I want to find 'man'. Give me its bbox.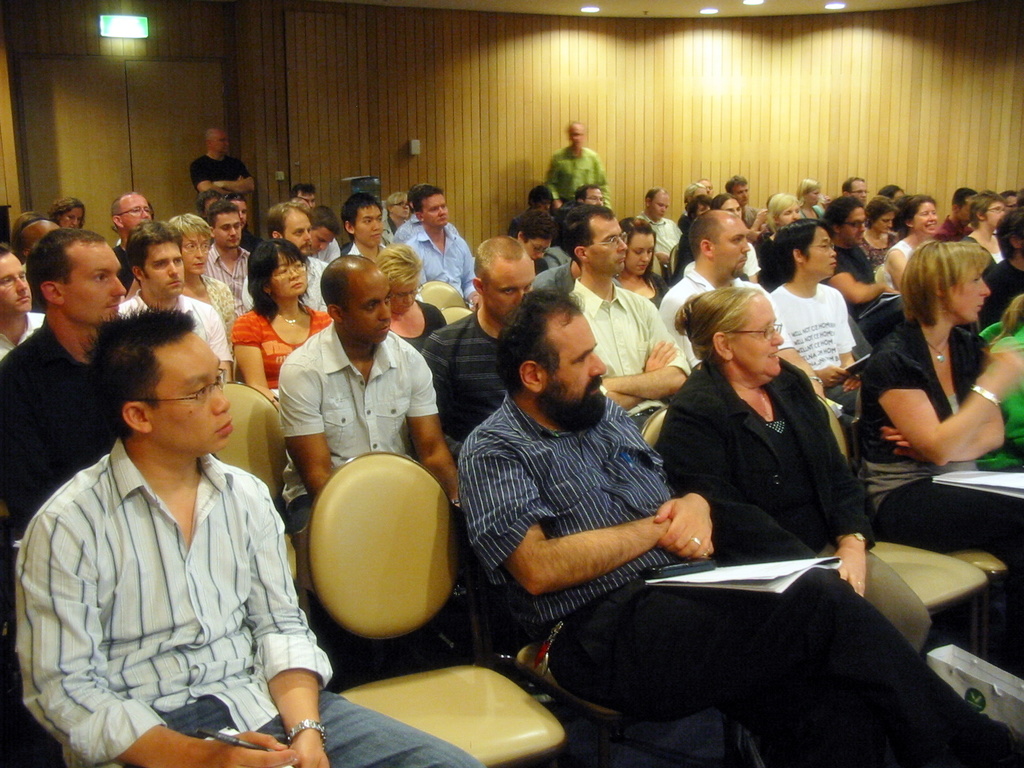
crop(657, 202, 826, 397).
